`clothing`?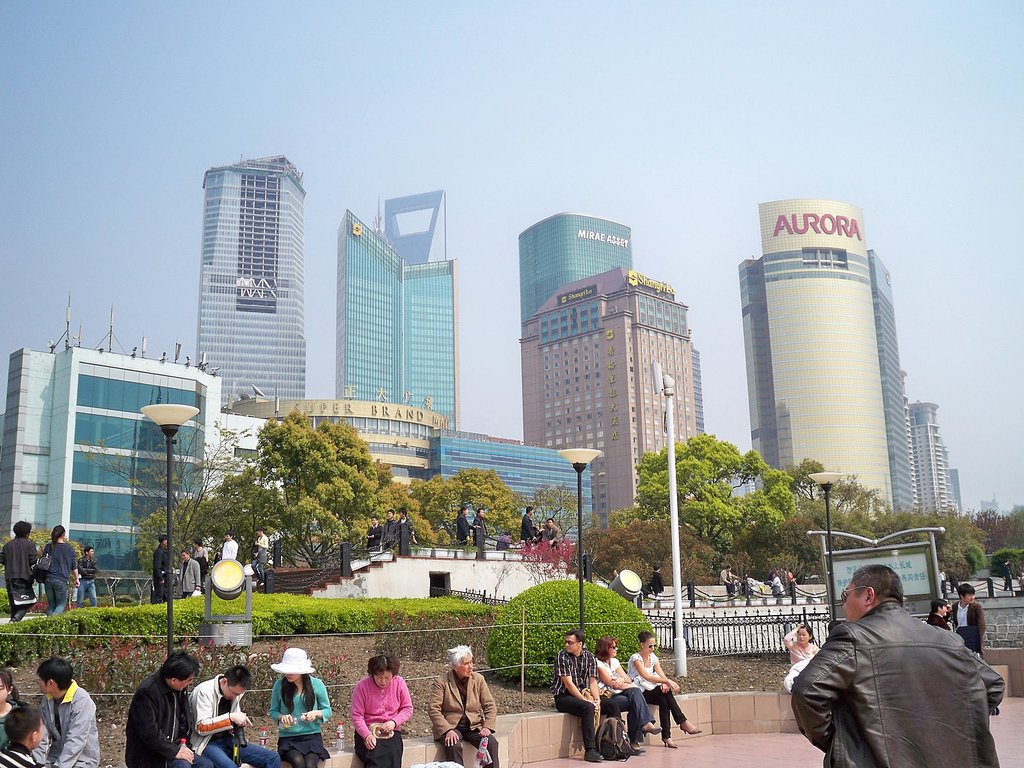
box=[192, 671, 236, 752]
